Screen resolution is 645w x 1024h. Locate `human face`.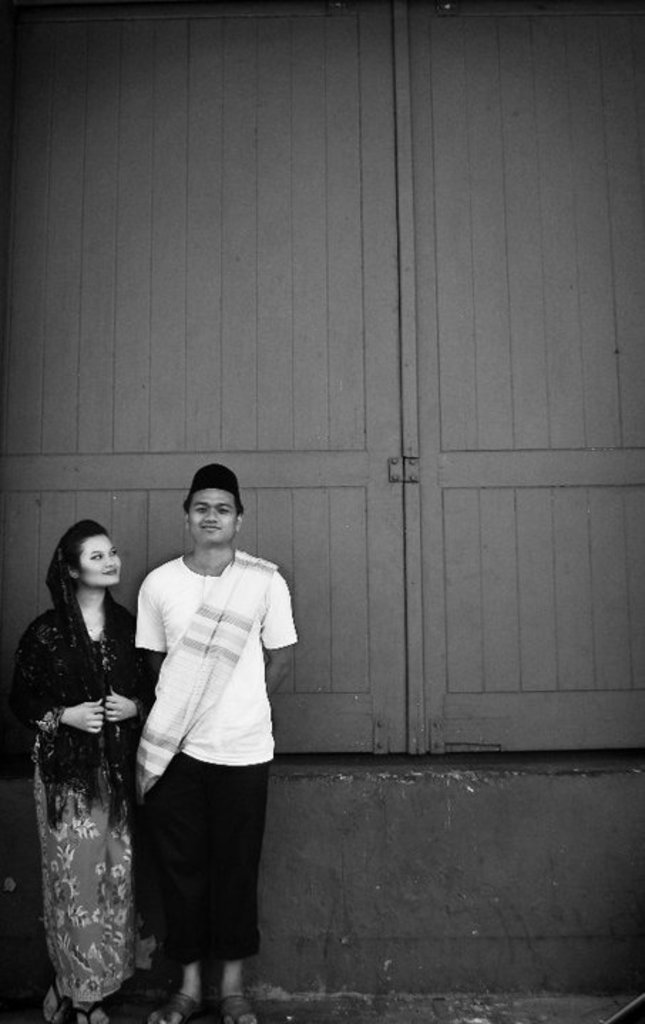
(x1=80, y1=534, x2=120, y2=588).
